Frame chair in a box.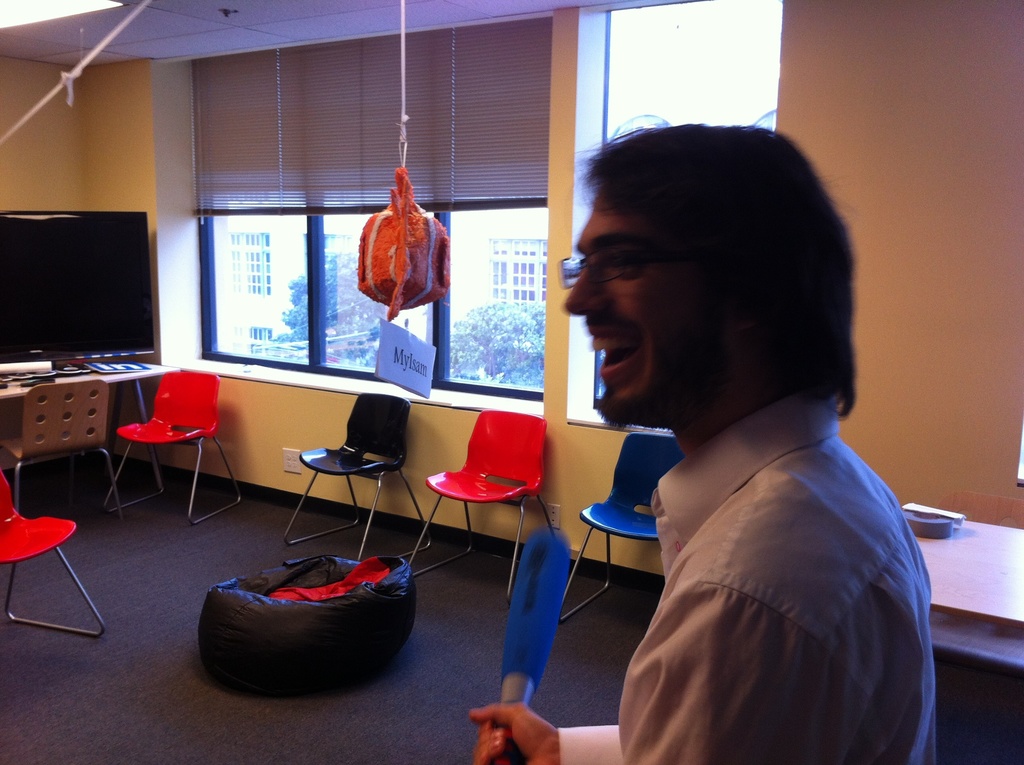
<bbox>0, 376, 125, 528</bbox>.
